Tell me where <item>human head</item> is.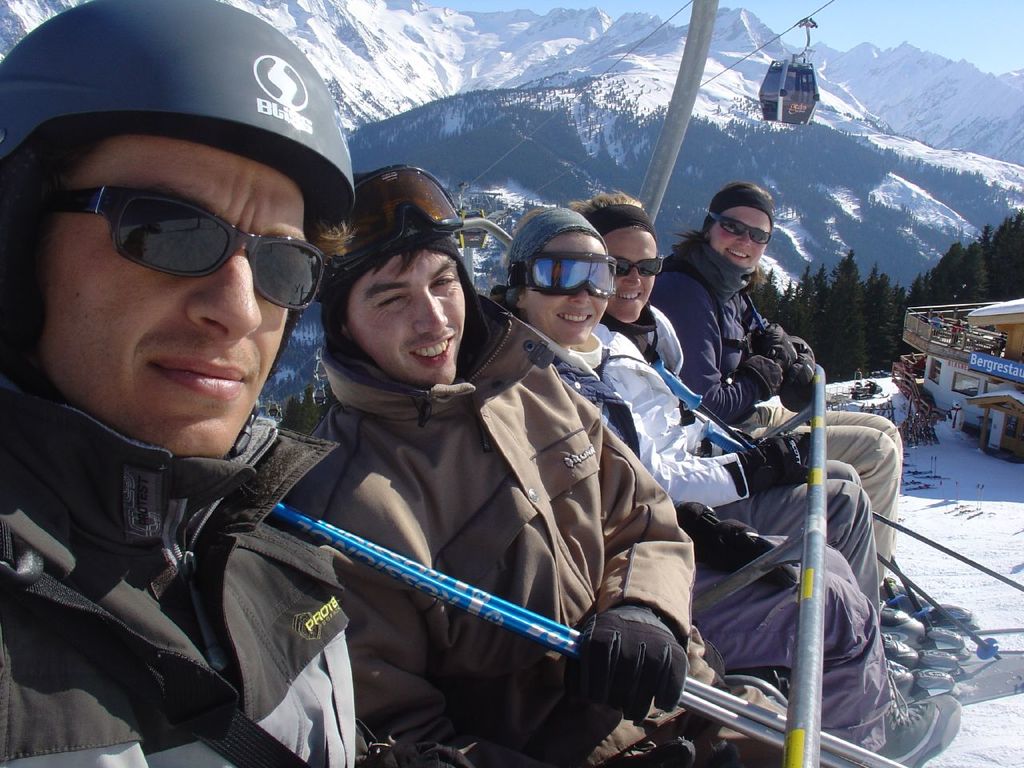
<item>human head</item> is at l=565, t=186, r=665, b=325.
